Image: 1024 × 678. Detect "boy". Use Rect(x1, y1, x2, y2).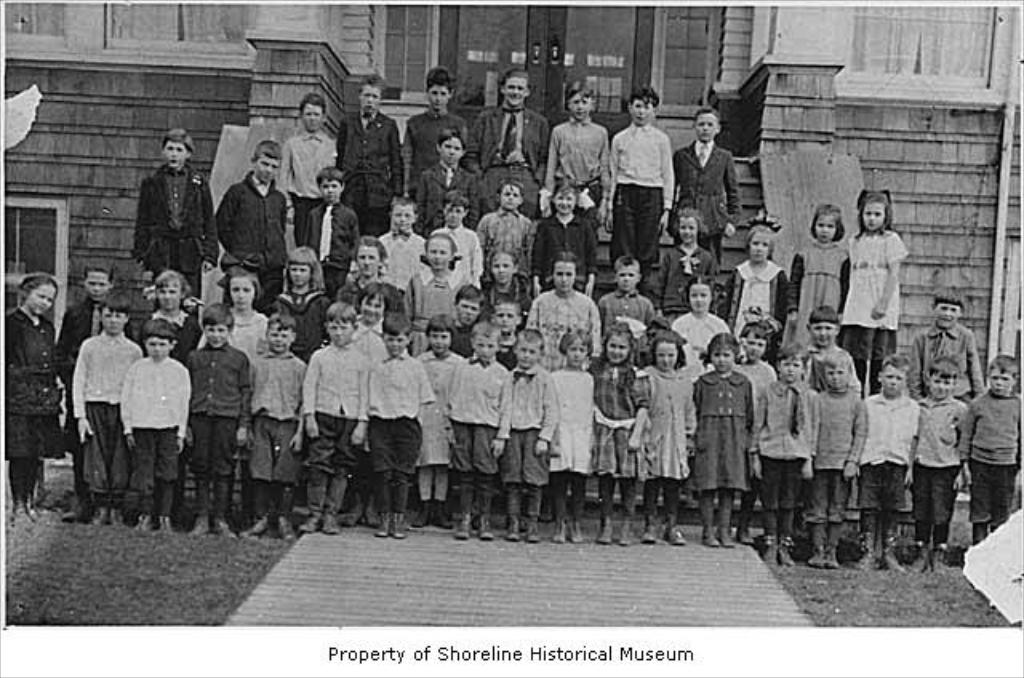
Rect(214, 134, 296, 294).
